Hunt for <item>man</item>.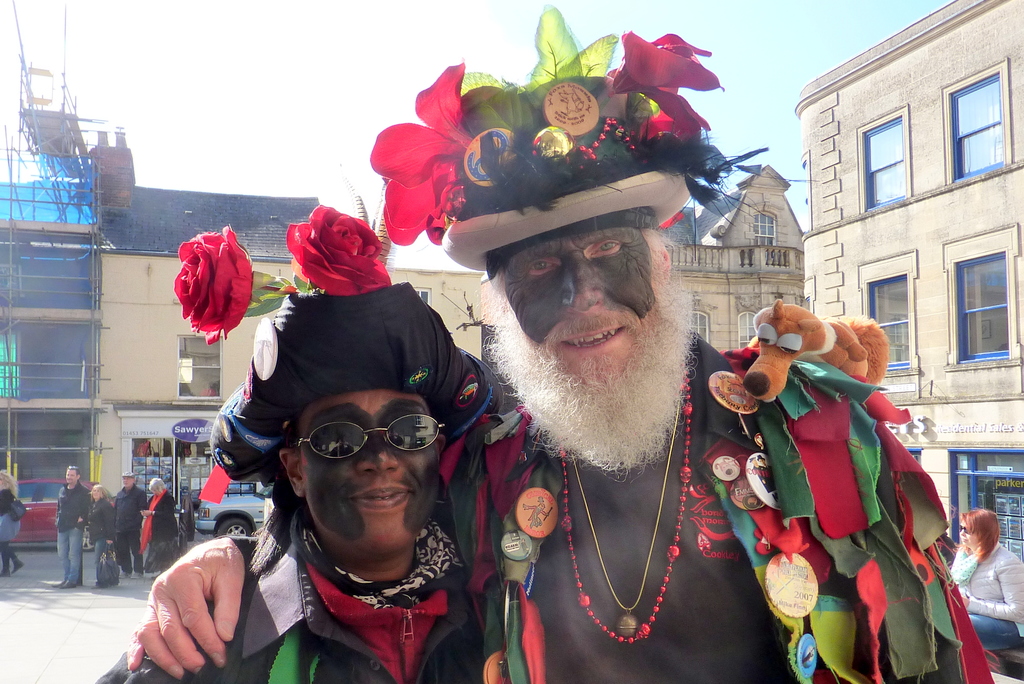
Hunted down at box(129, 6, 994, 683).
